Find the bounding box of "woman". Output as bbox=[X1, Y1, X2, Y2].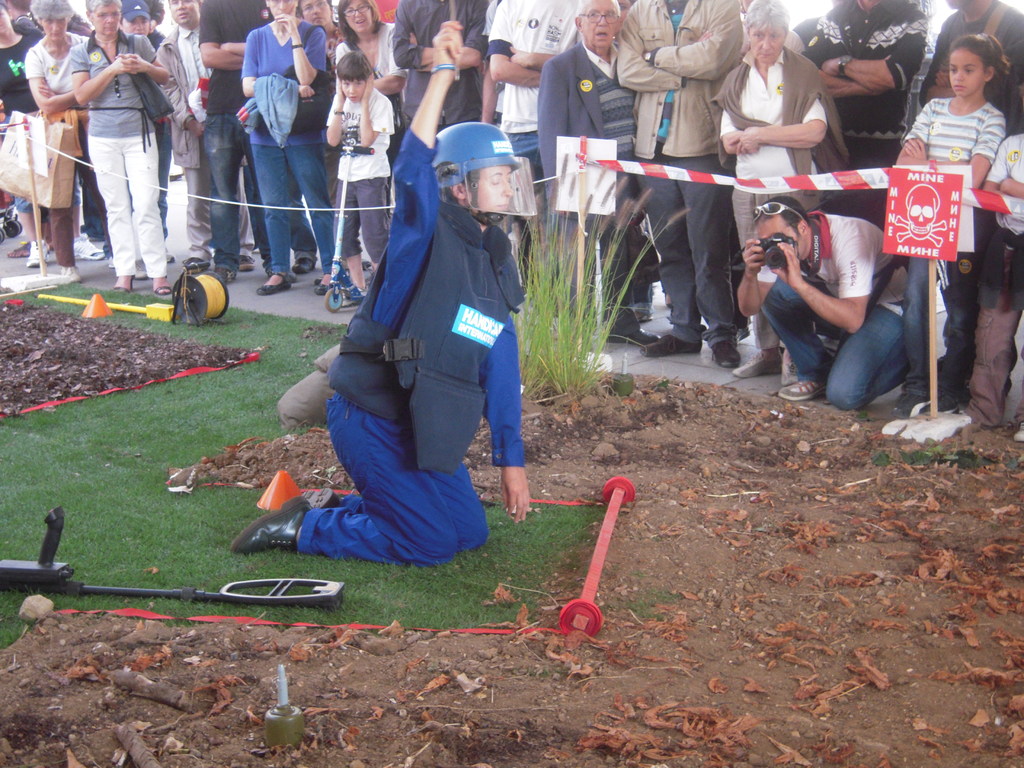
bbox=[227, 20, 539, 565].
